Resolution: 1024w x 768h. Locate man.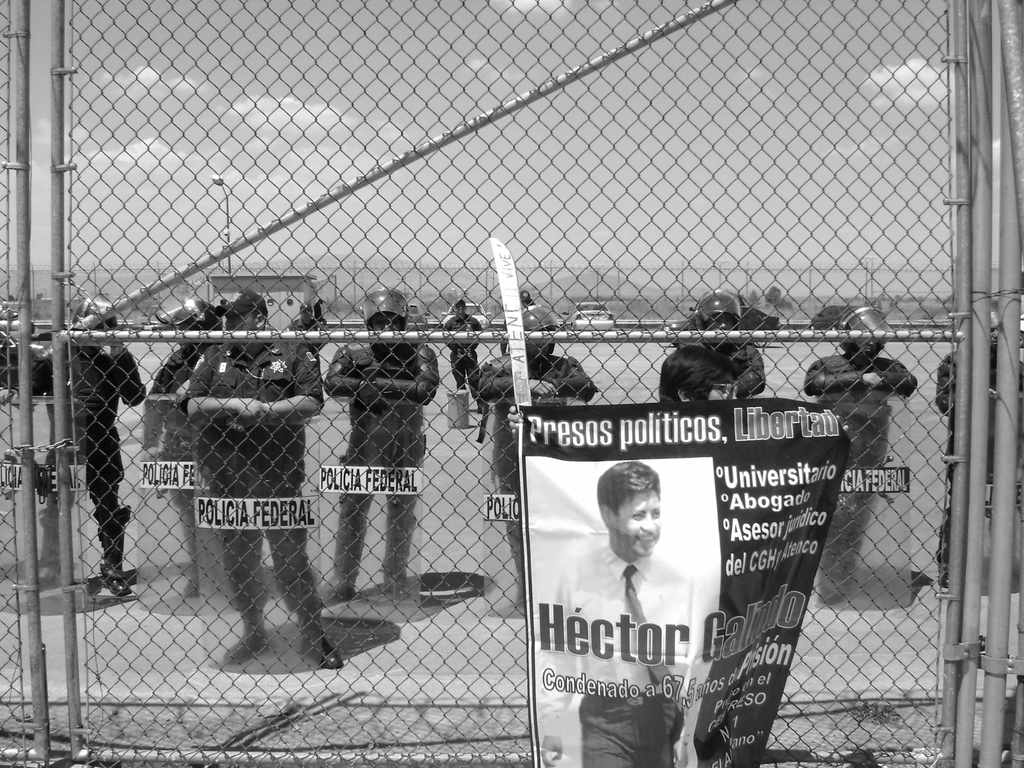
x1=586, y1=487, x2=687, y2=606.
